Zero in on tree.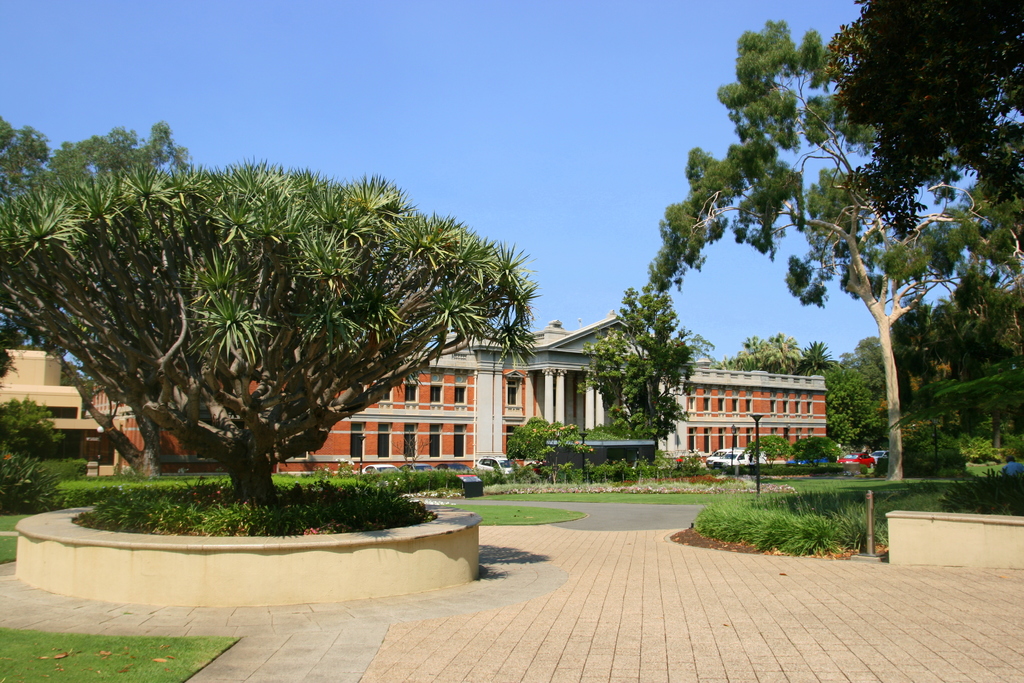
Zeroed in: {"left": 596, "top": 288, "right": 692, "bottom": 457}.
